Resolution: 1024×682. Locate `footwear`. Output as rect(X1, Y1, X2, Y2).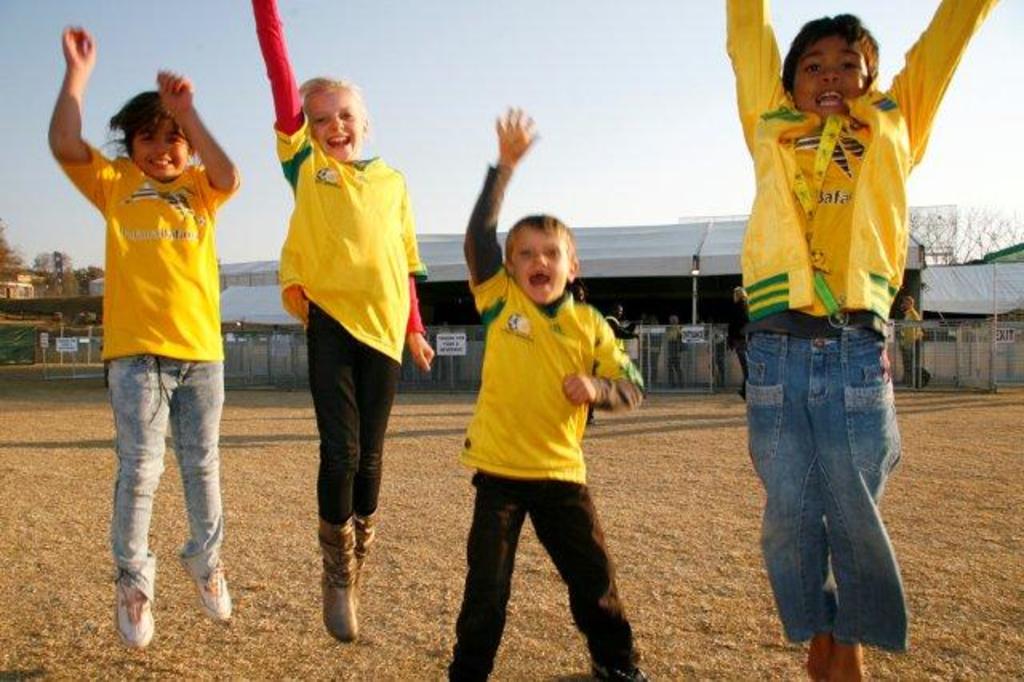
rect(590, 650, 654, 680).
